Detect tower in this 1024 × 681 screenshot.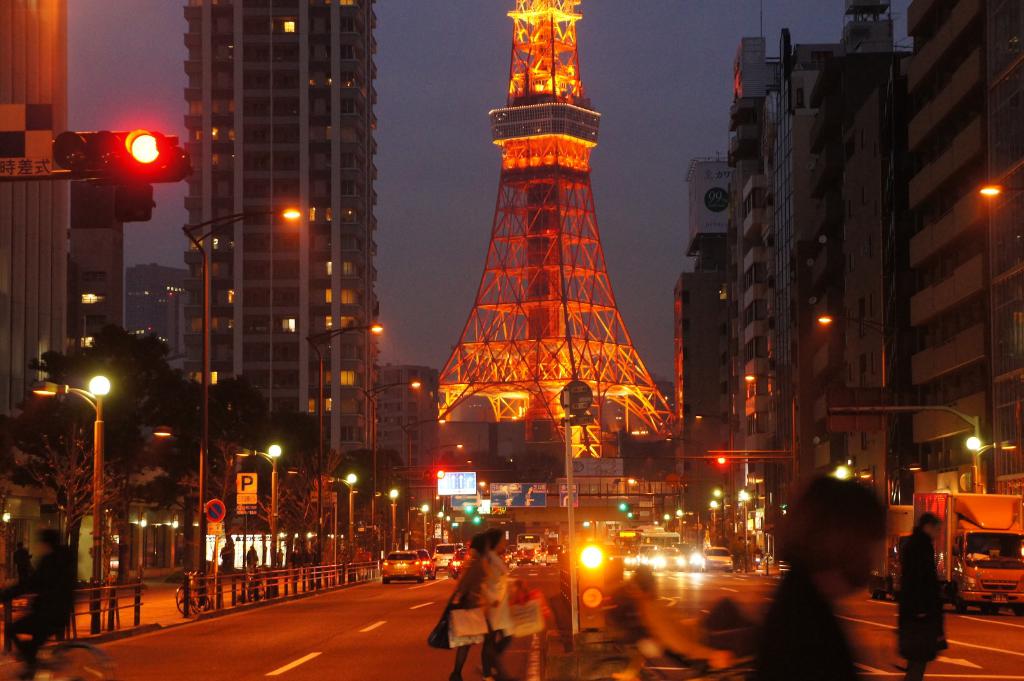
Detection: [0, 2, 72, 457].
